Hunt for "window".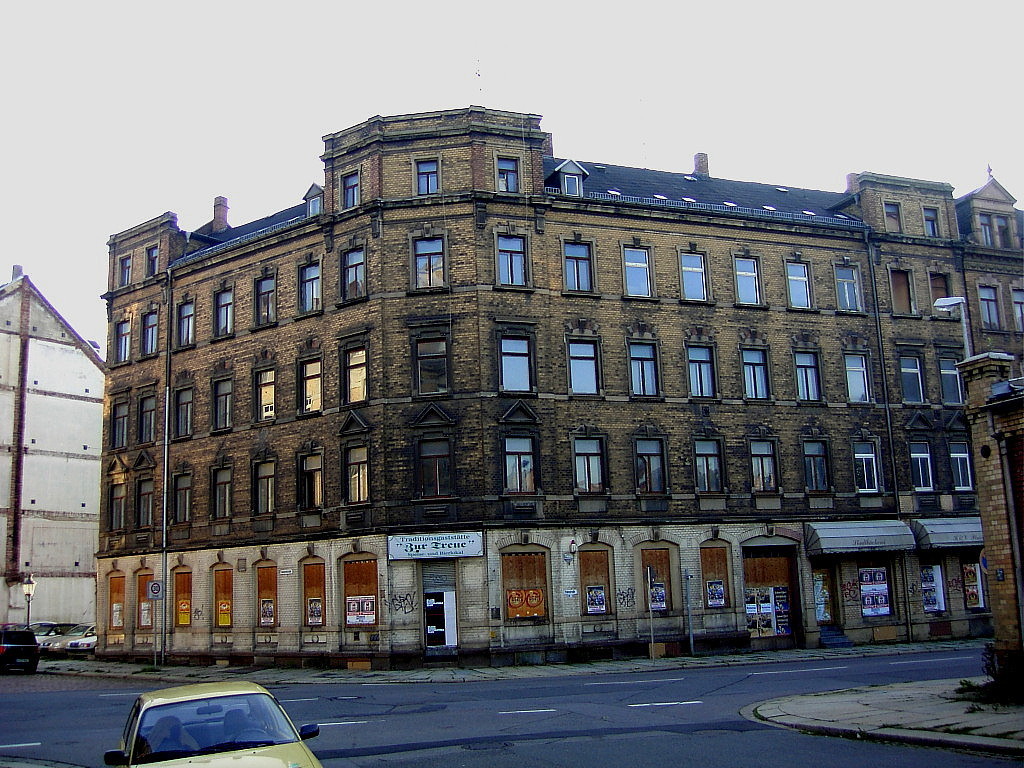
Hunted down at 828, 251, 869, 322.
